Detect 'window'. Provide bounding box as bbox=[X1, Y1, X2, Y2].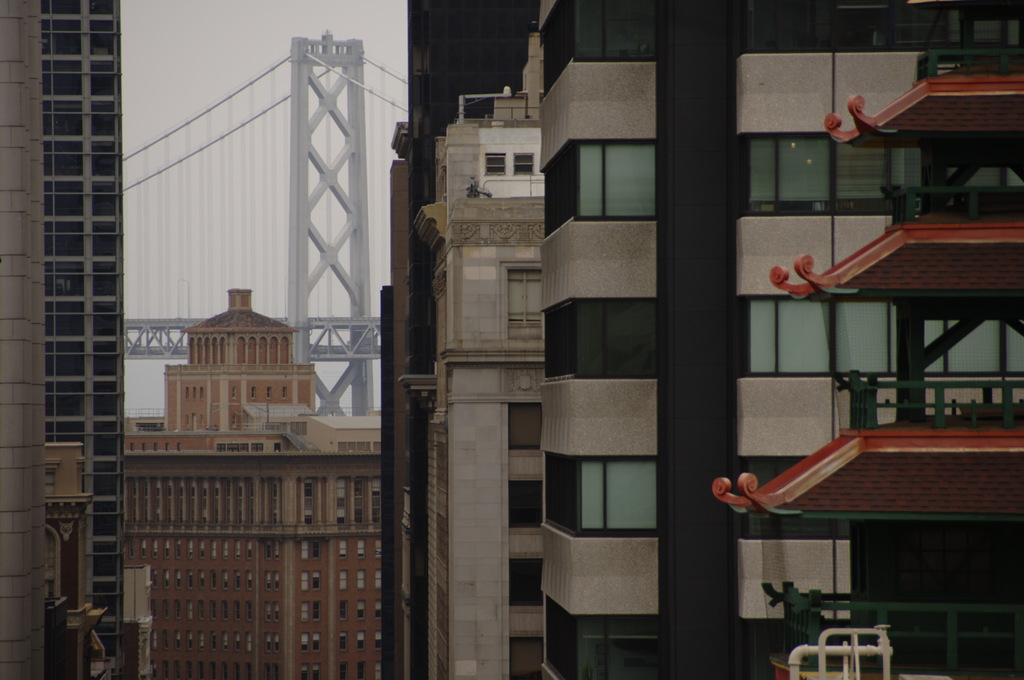
bbox=[580, 467, 663, 548].
